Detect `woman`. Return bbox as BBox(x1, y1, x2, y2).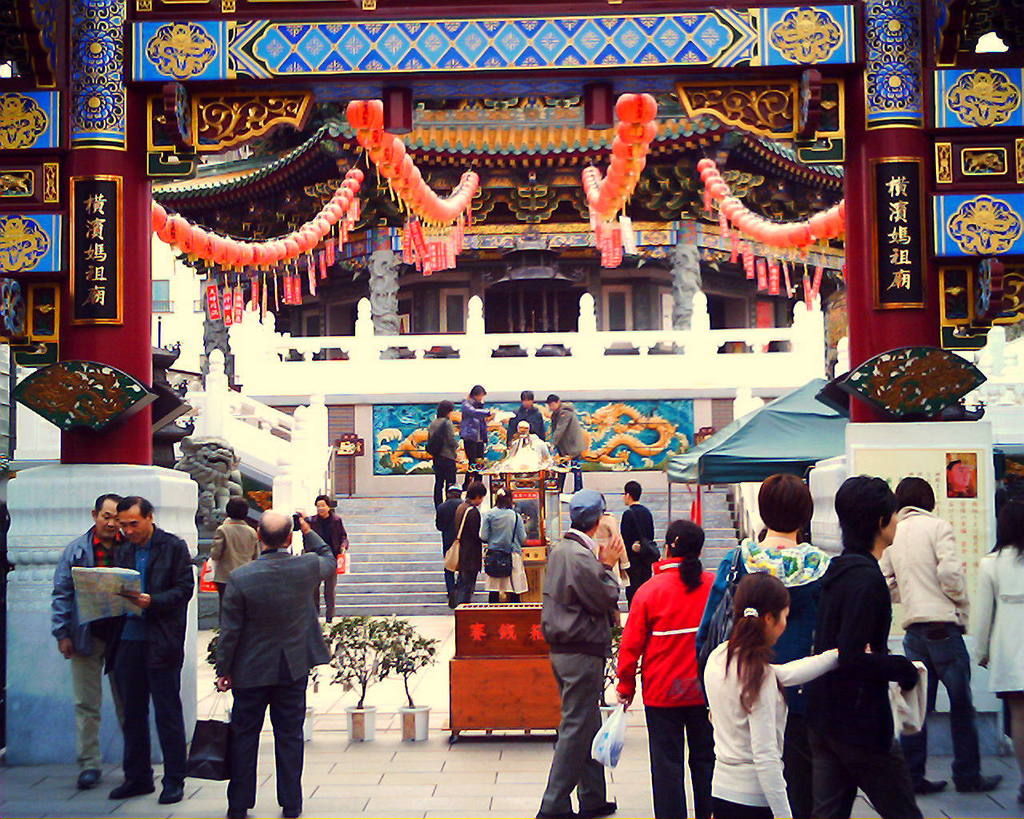
BBox(697, 470, 837, 663).
